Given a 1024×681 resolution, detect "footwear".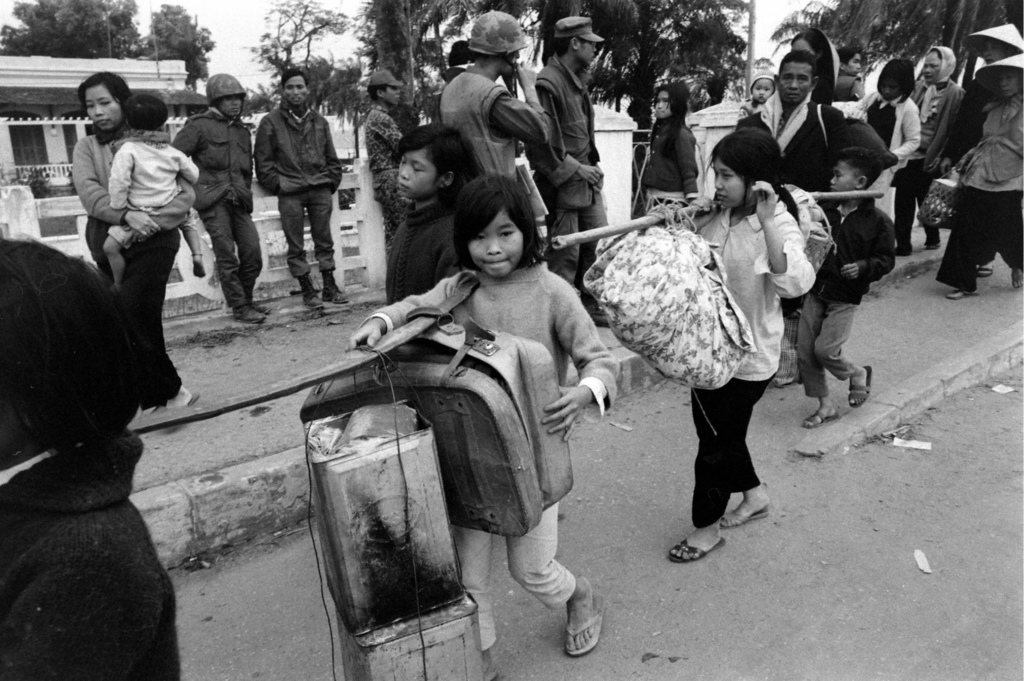
l=316, t=266, r=351, b=302.
